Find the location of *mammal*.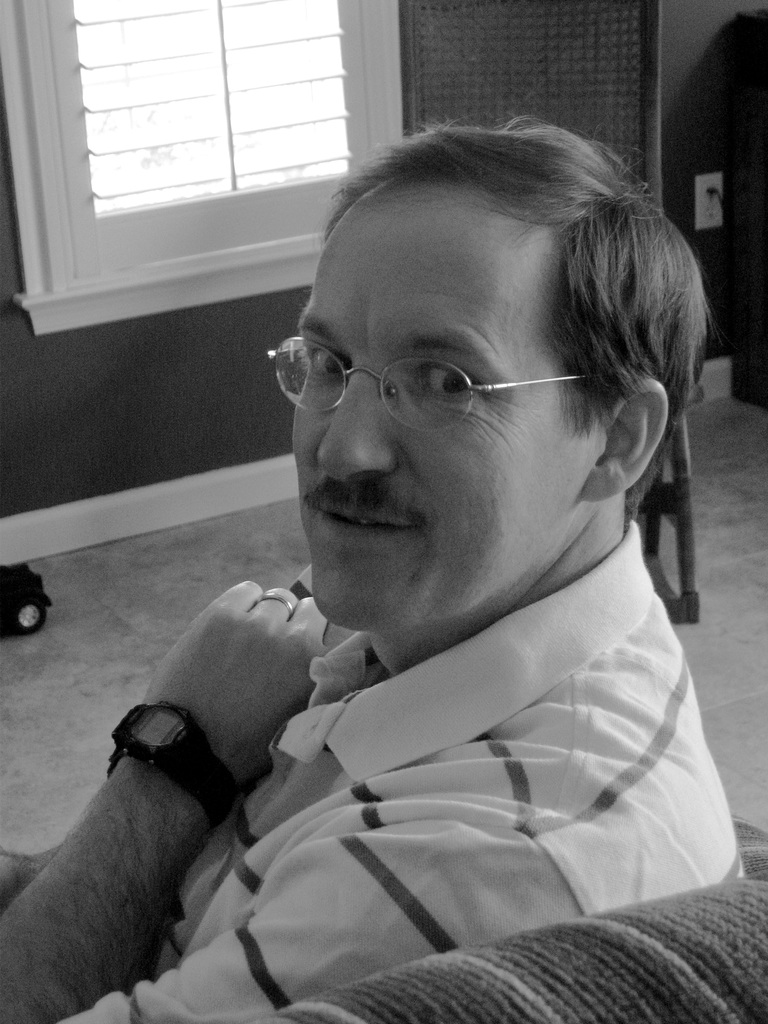
Location: <region>0, 122, 744, 1023</region>.
